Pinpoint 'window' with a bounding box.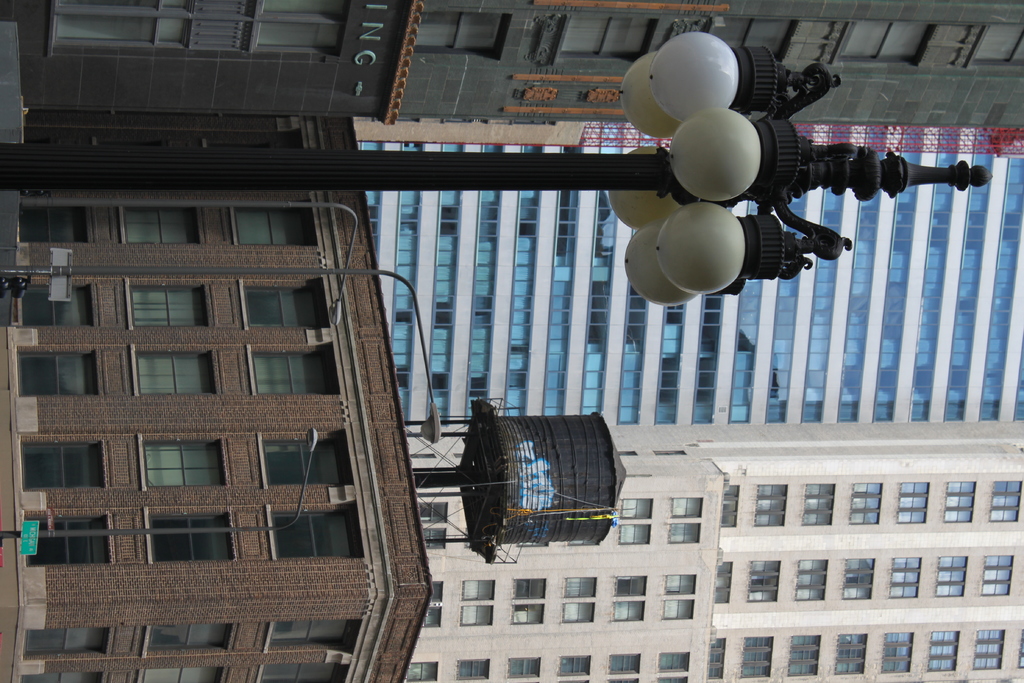
region(989, 478, 1023, 523).
